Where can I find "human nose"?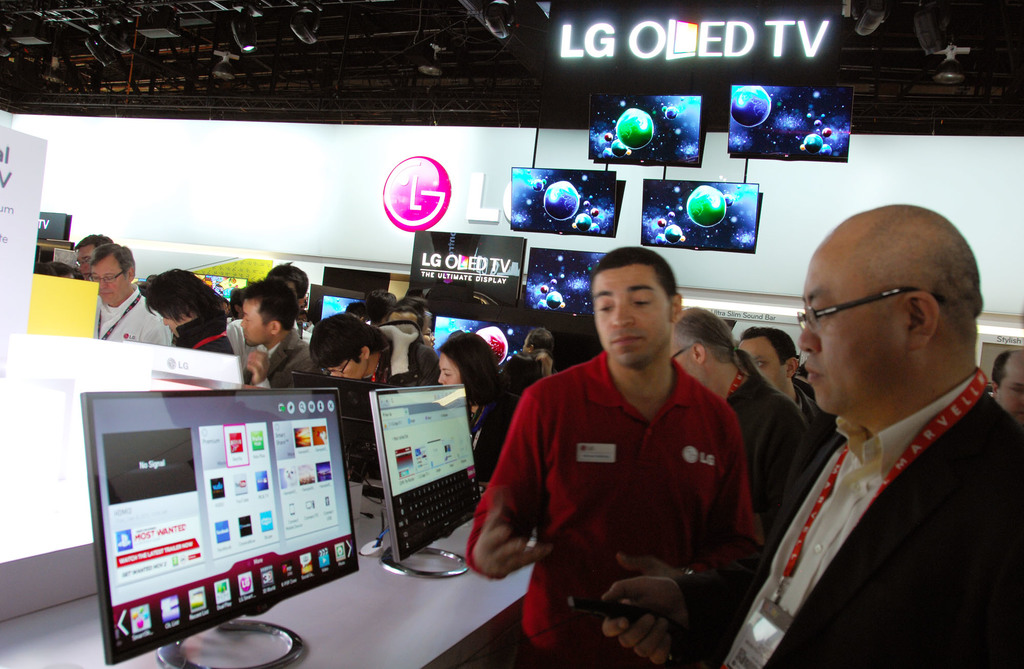
You can find it at <region>164, 316, 166, 326</region>.
